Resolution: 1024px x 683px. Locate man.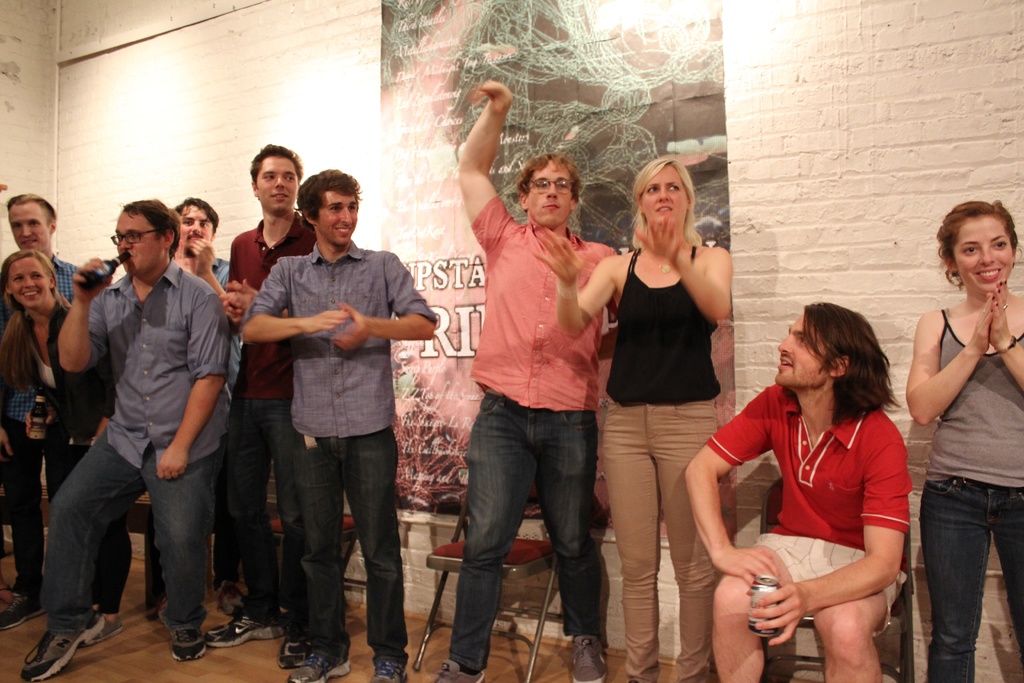
box=[0, 185, 108, 623].
